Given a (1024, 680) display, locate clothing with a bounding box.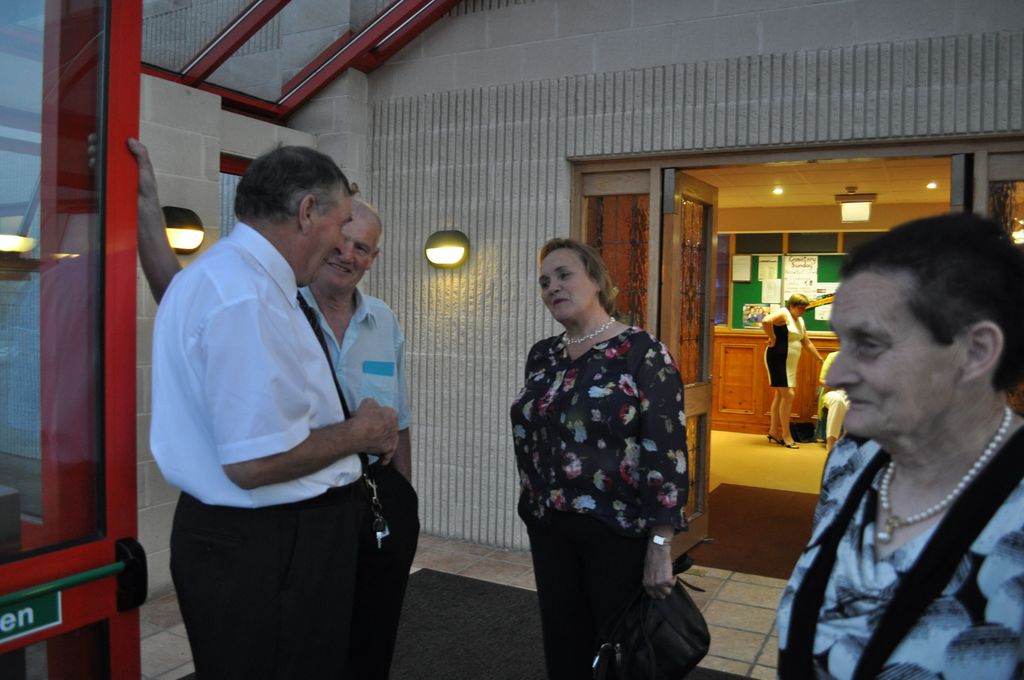
Located: x1=150 y1=219 x2=371 y2=679.
